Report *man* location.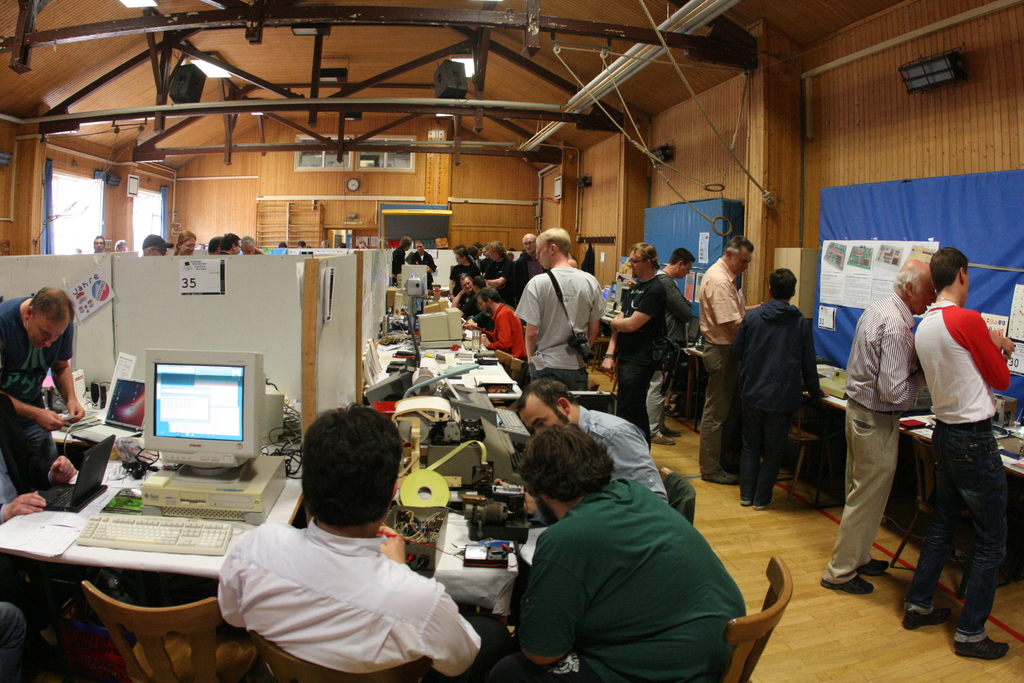
Report: left=447, top=246, right=482, bottom=302.
